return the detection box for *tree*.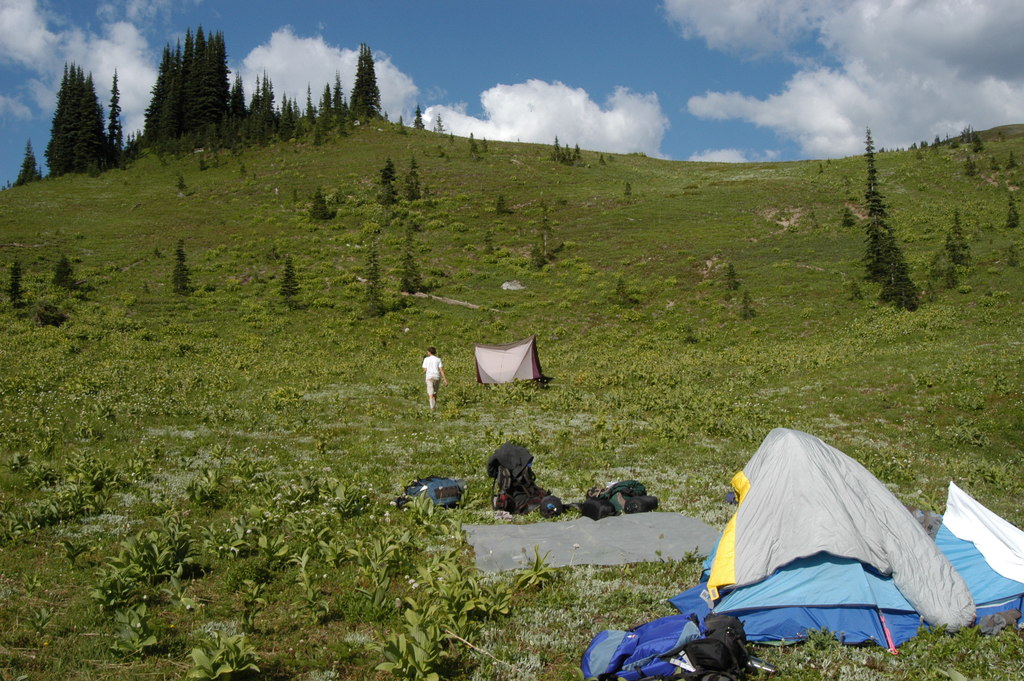
crop(83, 66, 108, 171).
